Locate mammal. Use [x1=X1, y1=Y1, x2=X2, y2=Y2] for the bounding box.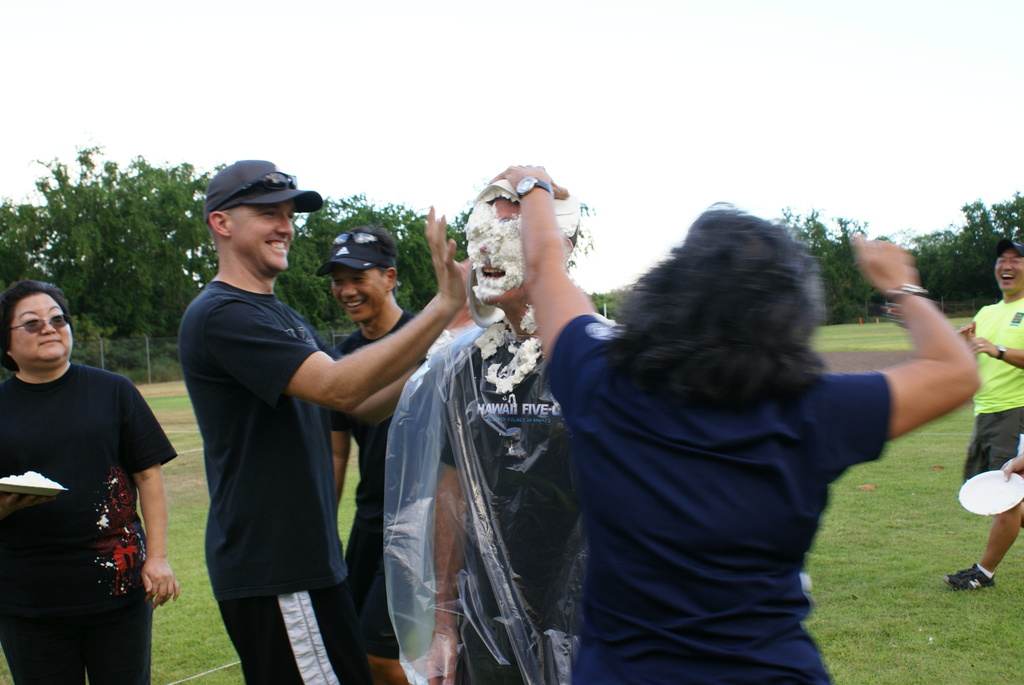
[x1=327, y1=233, x2=427, y2=684].
